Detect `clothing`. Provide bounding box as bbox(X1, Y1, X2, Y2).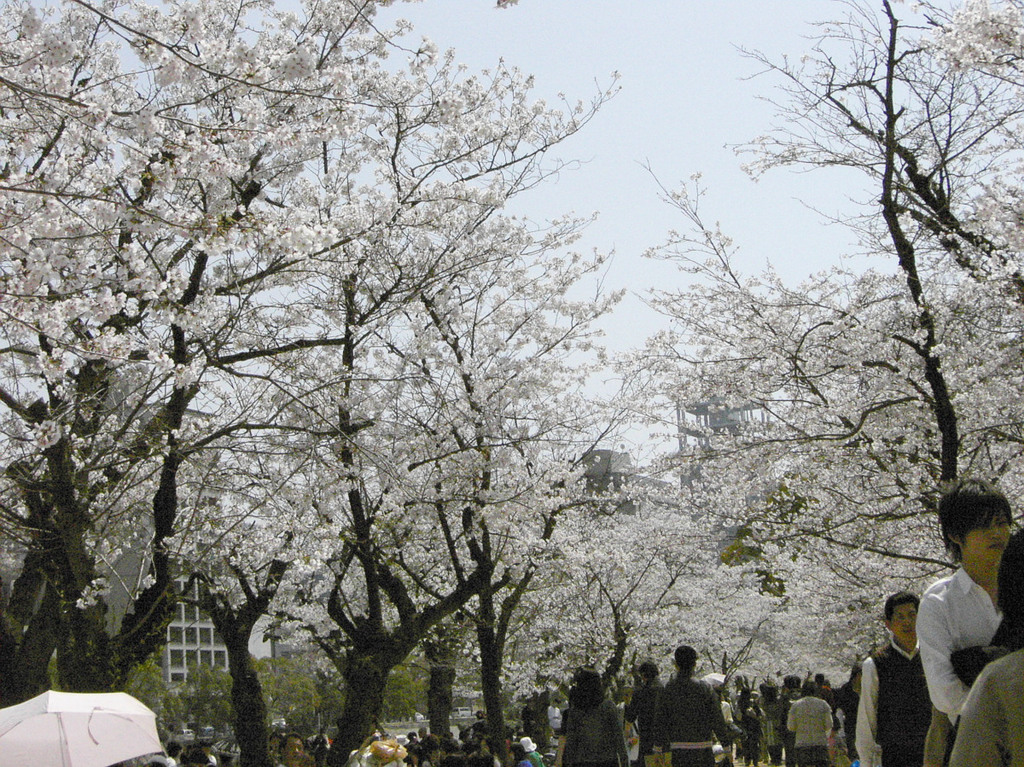
bbox(899, 532, 1016, 740).
